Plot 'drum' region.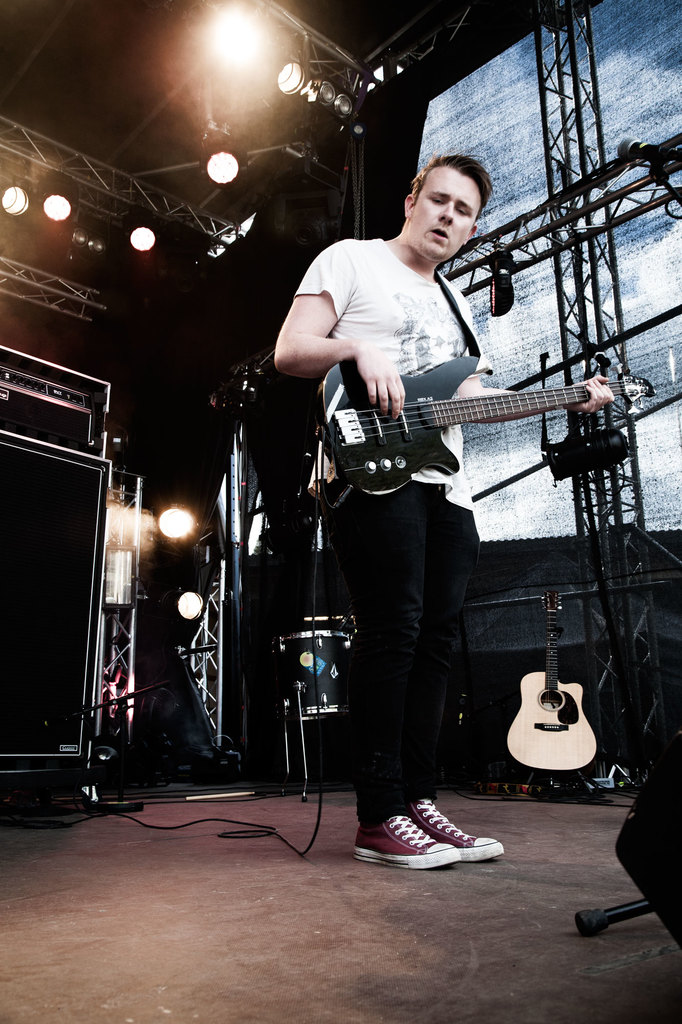
Plotted at (left=277, top=620, right=358, bottom=725).
